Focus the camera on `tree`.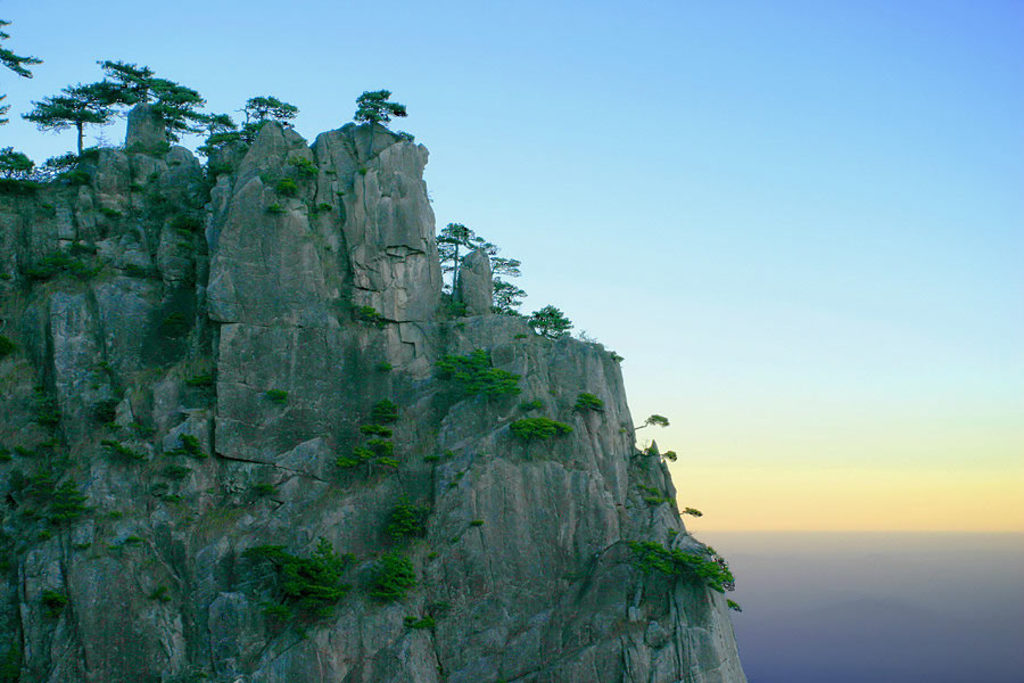
Focus region: <region>346, 402, 416, 492</region>.
